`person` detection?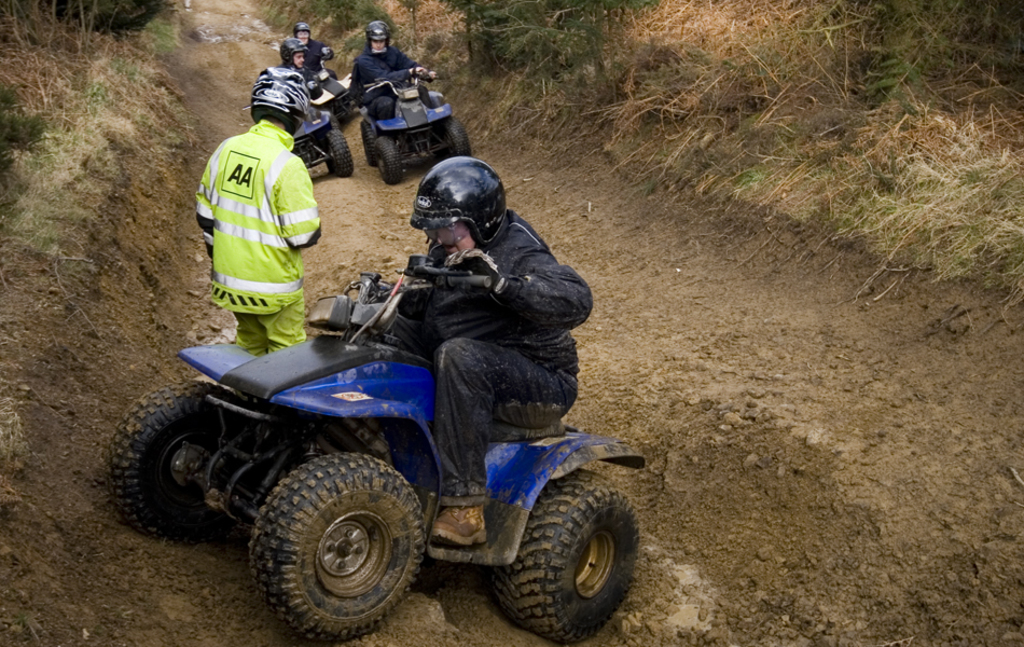
box=[290, 25, 331, 69]
